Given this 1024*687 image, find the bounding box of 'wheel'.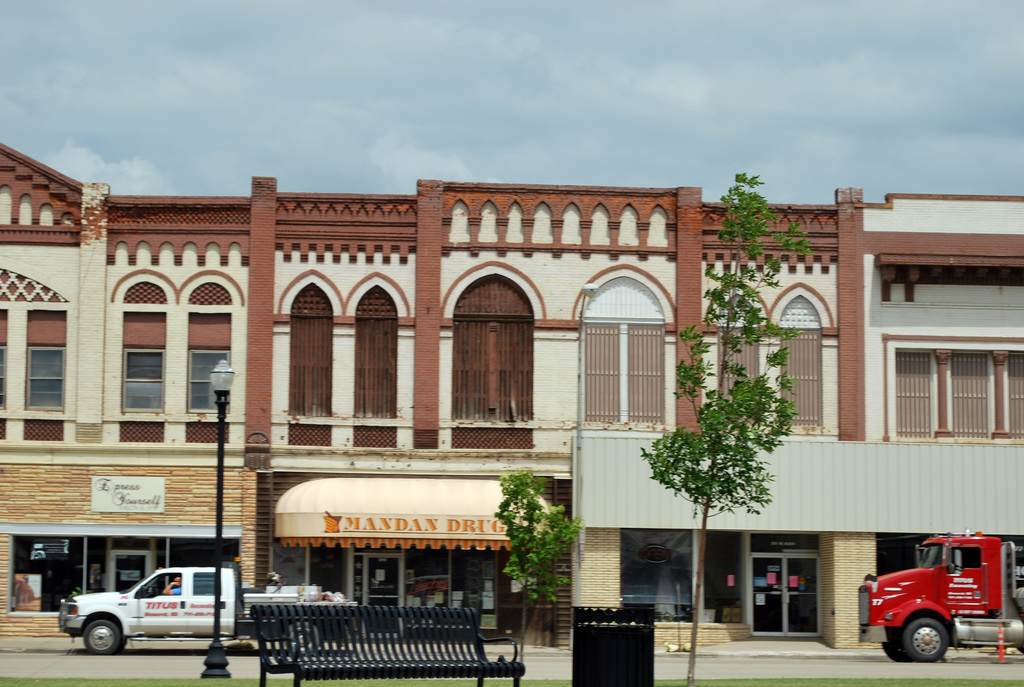
box=[955, 562, 963, 573].
